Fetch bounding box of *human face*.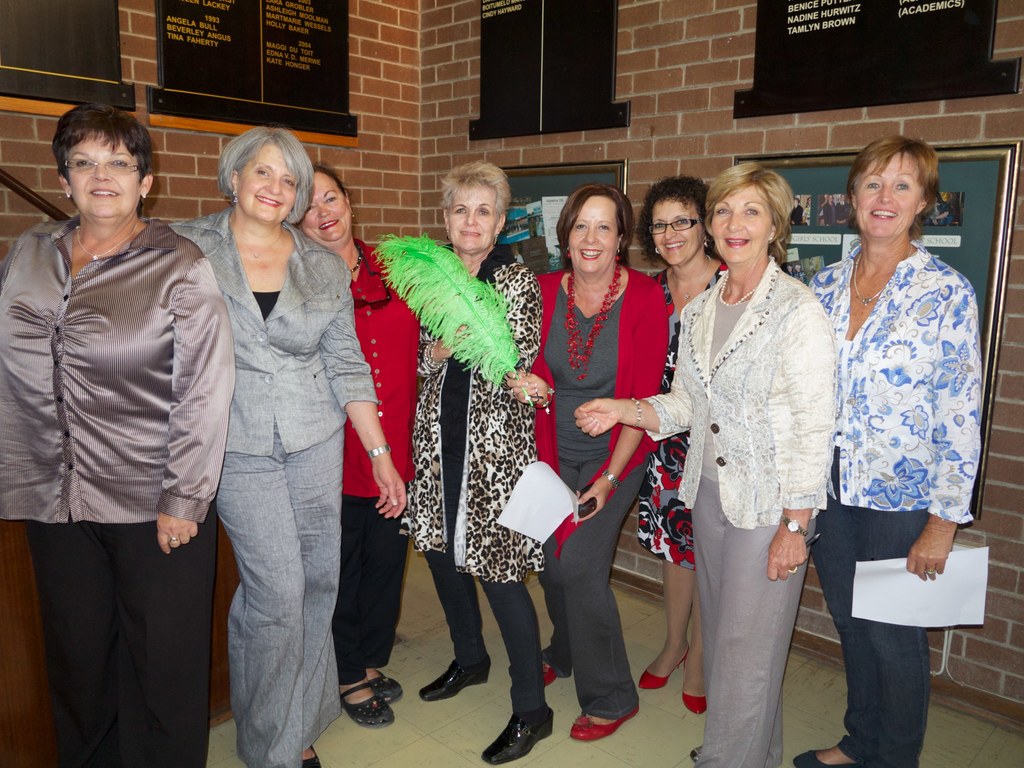
Bbox: [x1=302, y1=171, x2=350, y2=250].
